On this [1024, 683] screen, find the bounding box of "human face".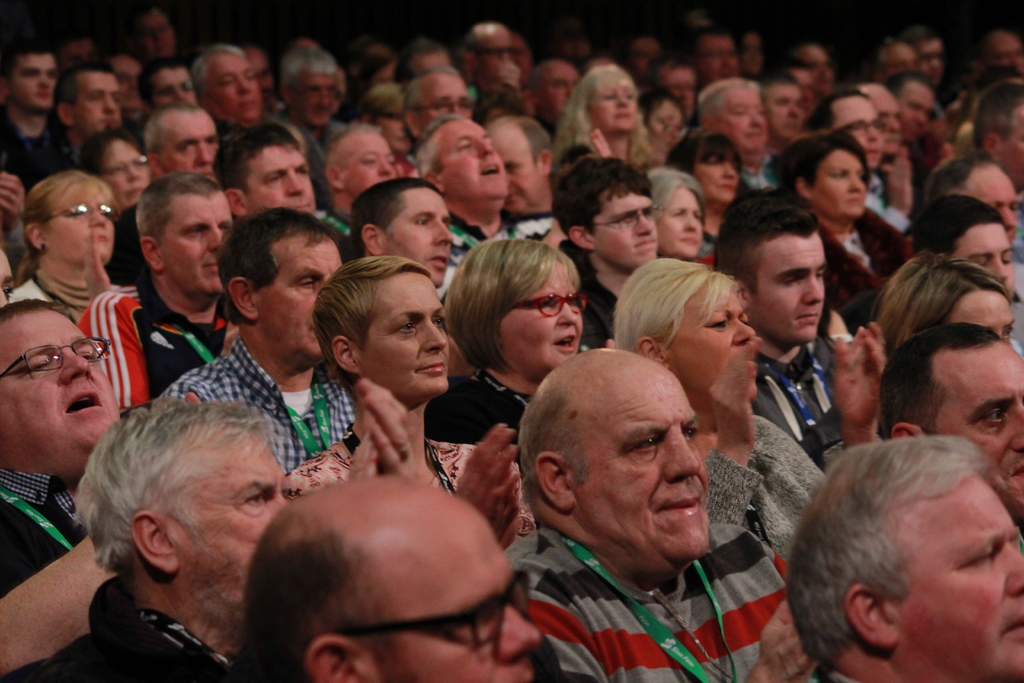
Bounding box: <region>966, 164, 1020, 244</region>.
